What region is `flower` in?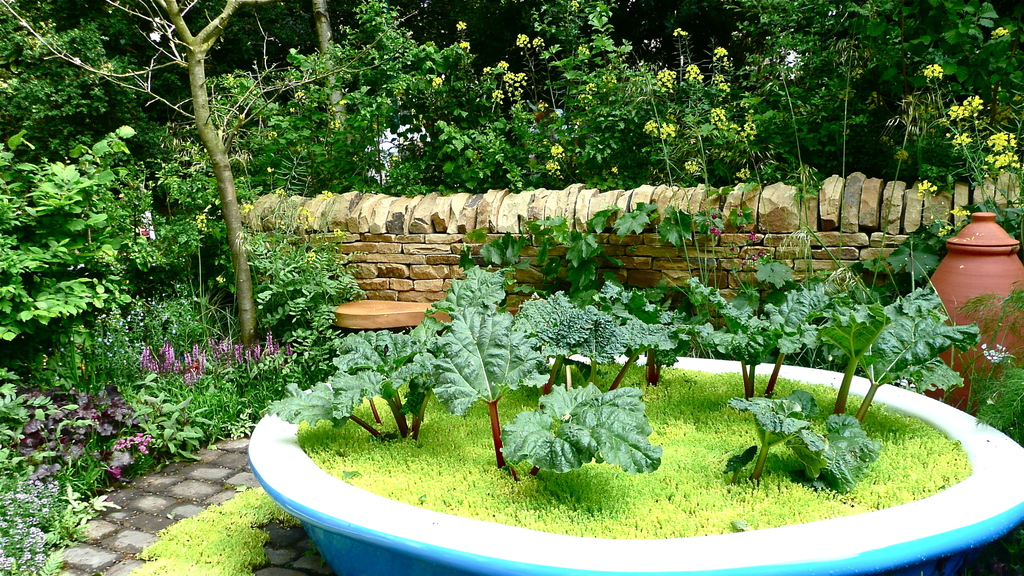
left=456, top=20, right=468, bottom=32.
